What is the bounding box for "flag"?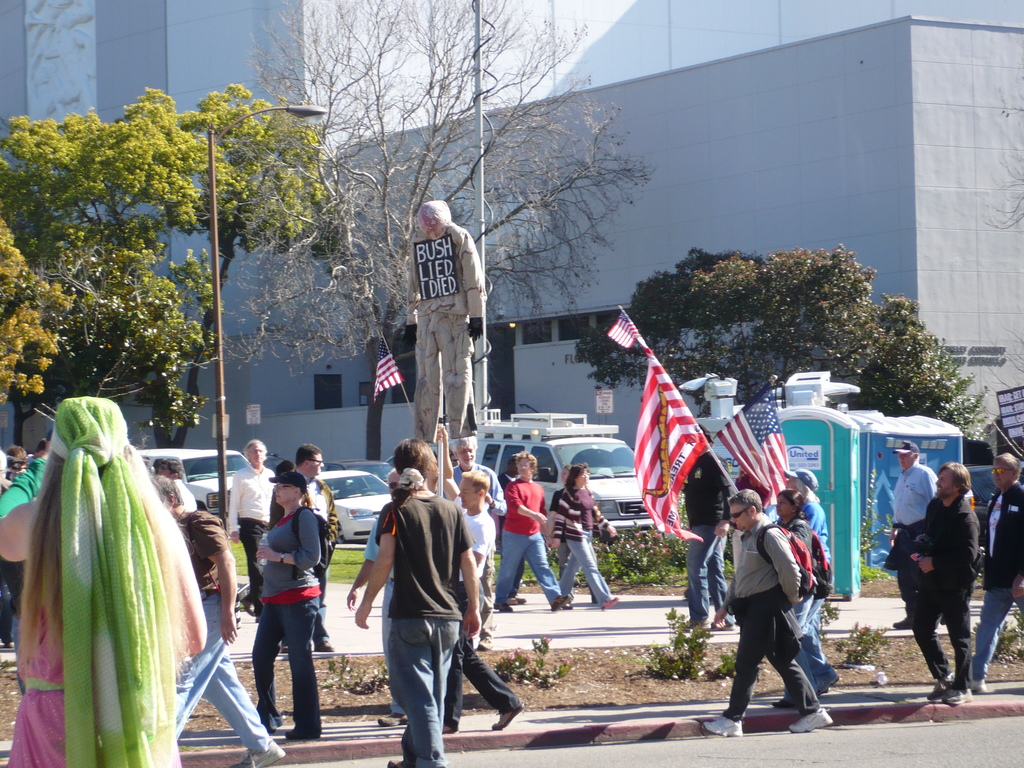
[374,332,406,403].
